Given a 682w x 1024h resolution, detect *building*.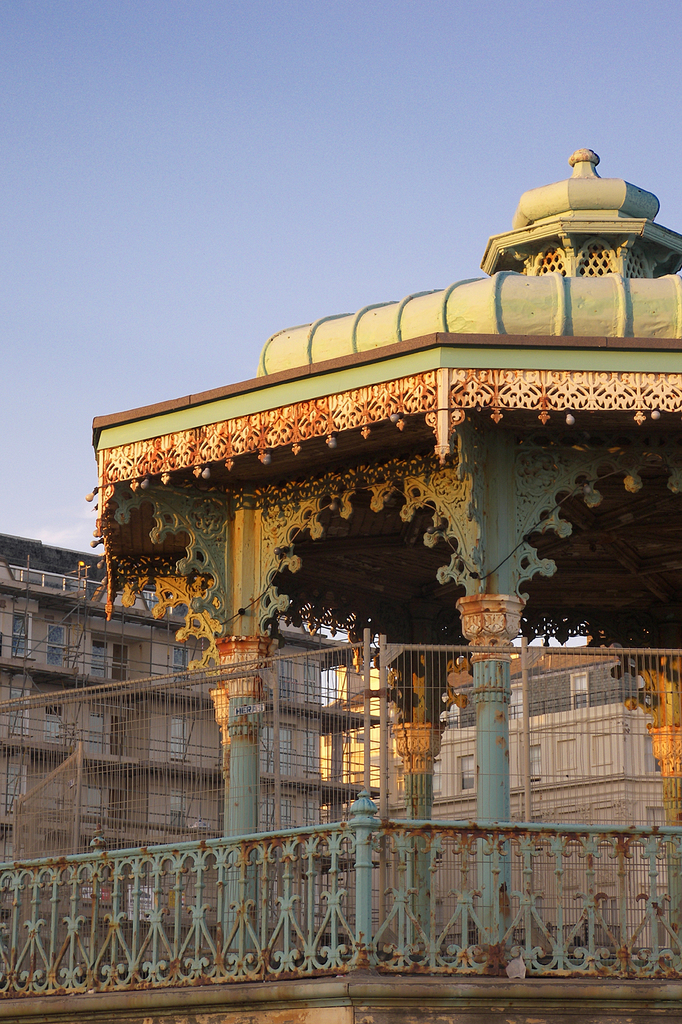
crop(79, 152, 681, 1023).
